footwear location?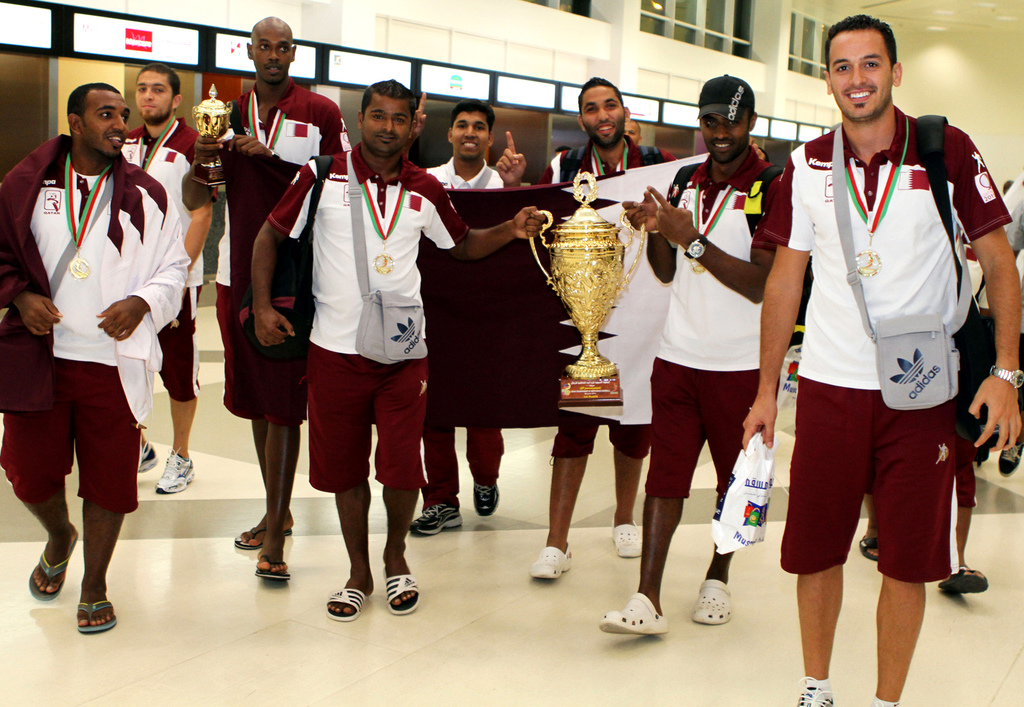
Rect(937, 568, 989, 594)
